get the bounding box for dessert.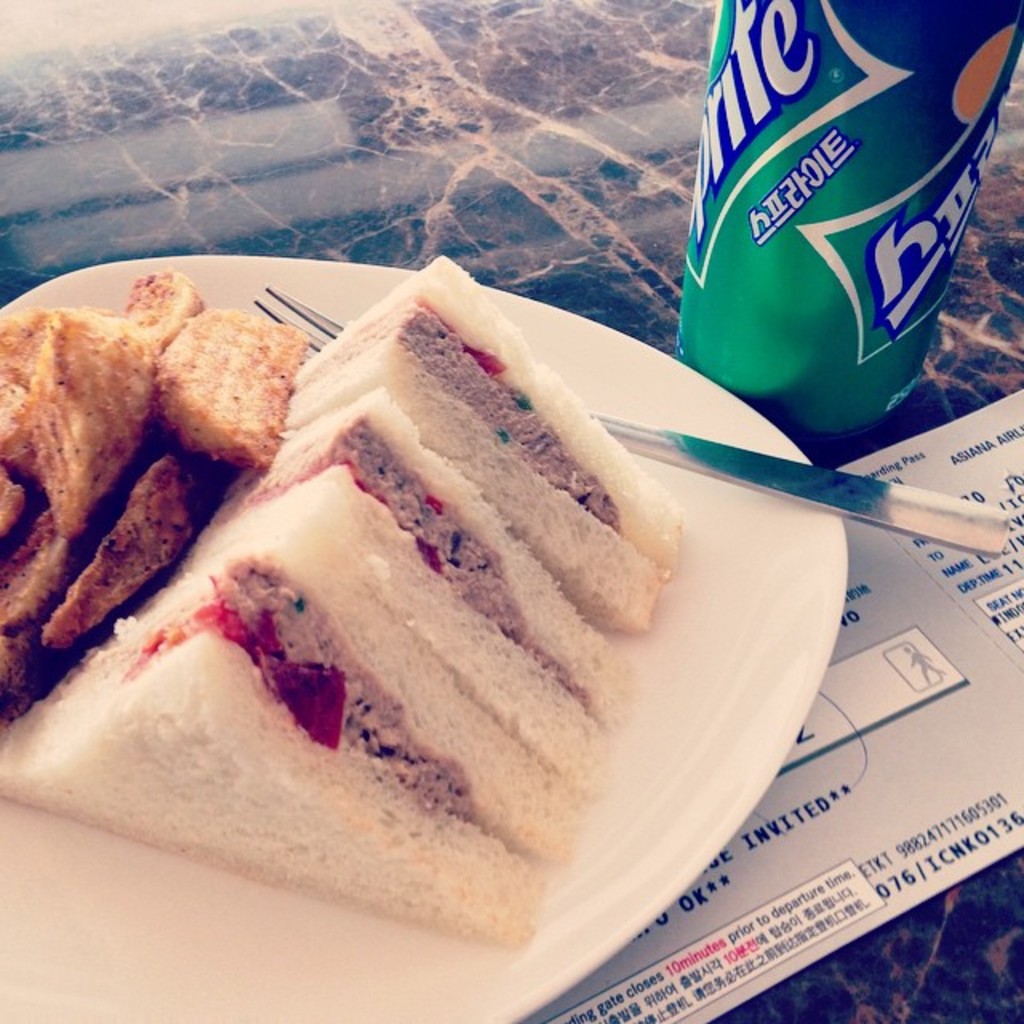
{"left": 34, "top": 437, "right": 218, "bottom": 645}.
